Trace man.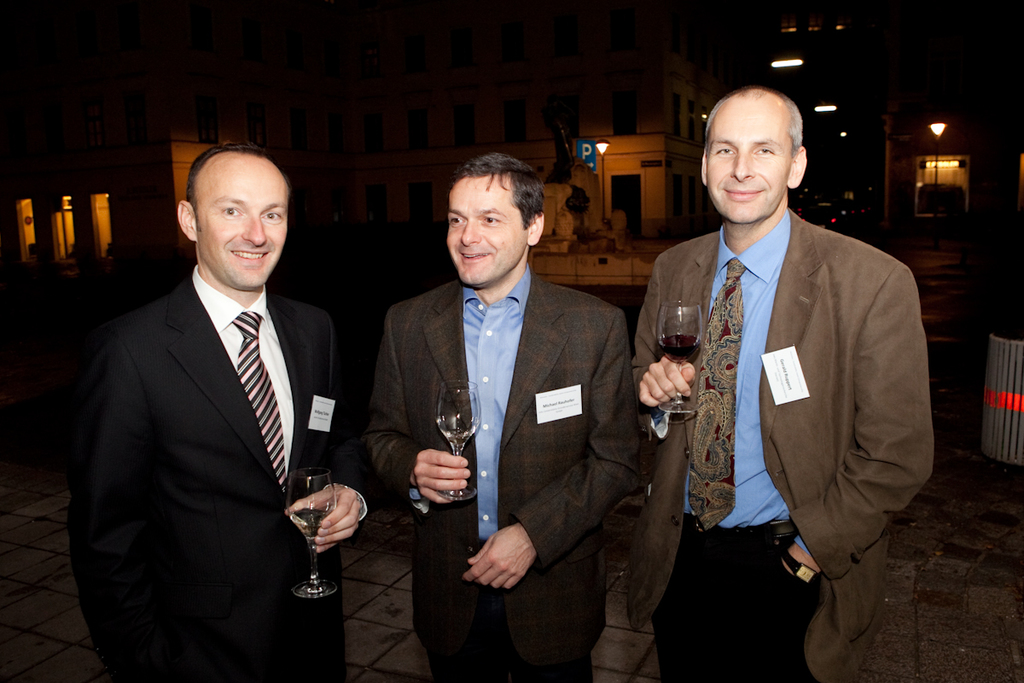
Traced to 358 141 641 682.
